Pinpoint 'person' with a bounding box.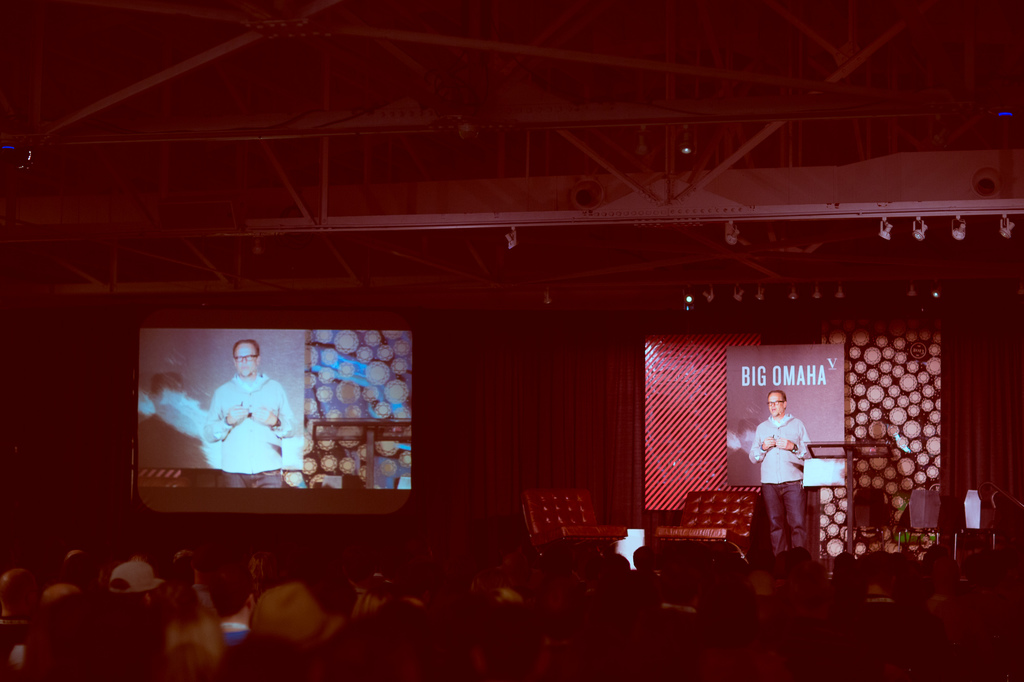
{"left": 745, "top": 386, "right": 813, "bottom": 566}.
